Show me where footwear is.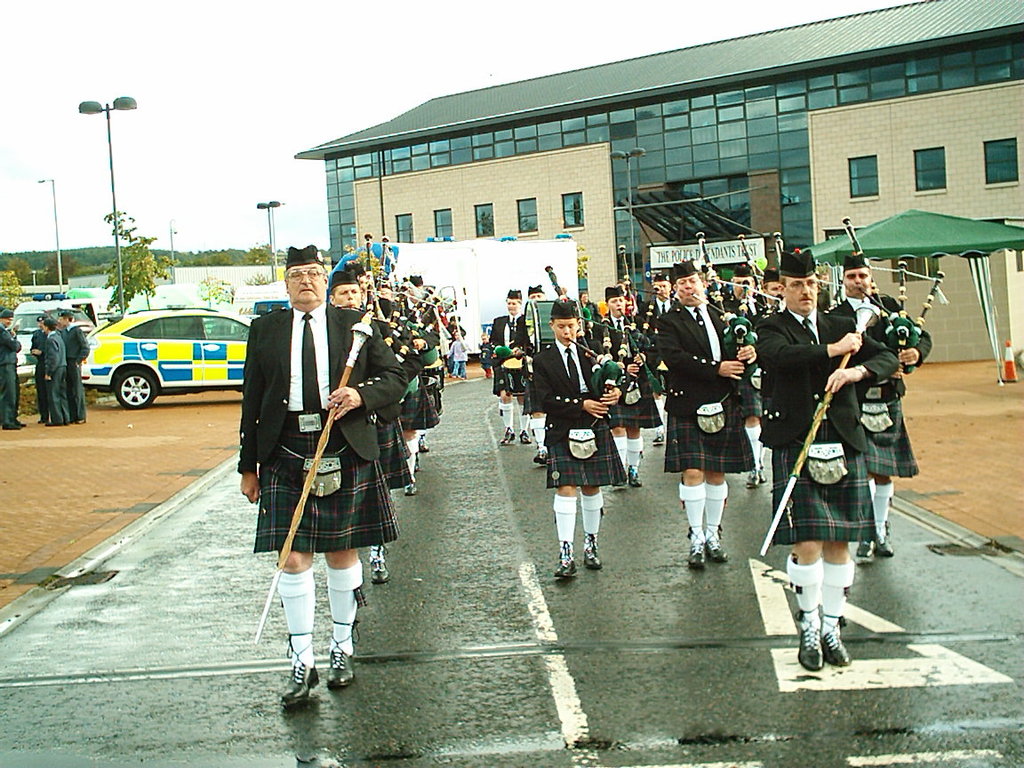
footwear is at x1=412, y1=456, x2=422, y2=471.
